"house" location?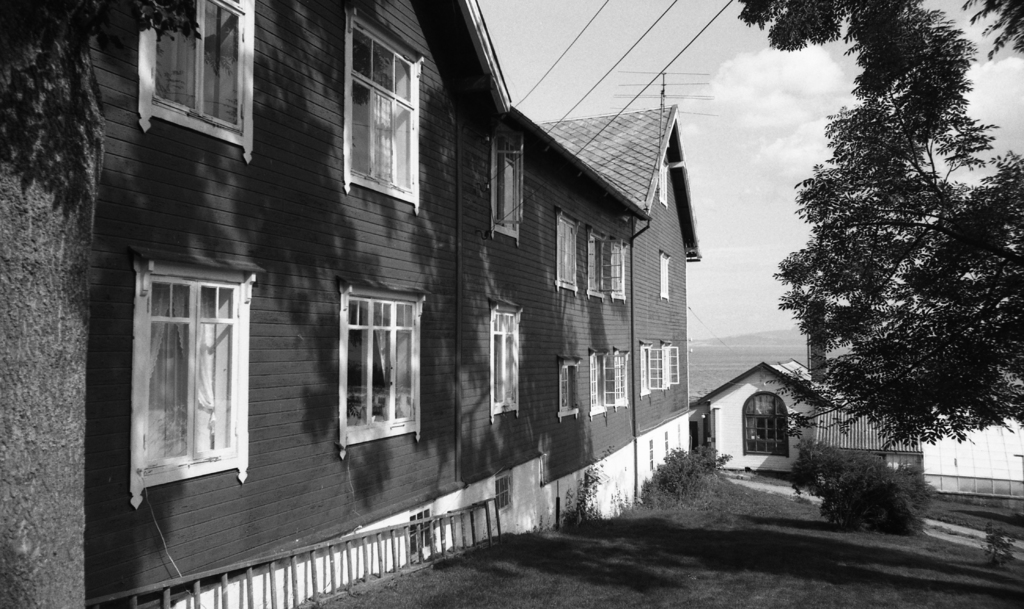
{"x1": 679, "y1": 354, "x2": 838, "y2": 481}
